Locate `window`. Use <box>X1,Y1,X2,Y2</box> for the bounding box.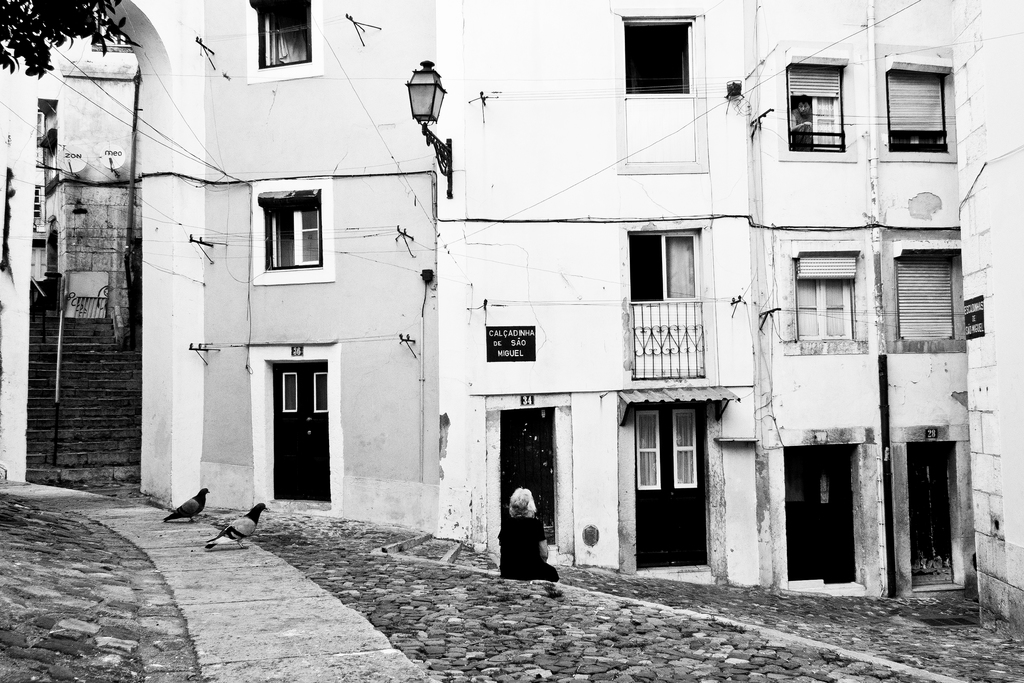
<box>255,1,324,76</box>.
